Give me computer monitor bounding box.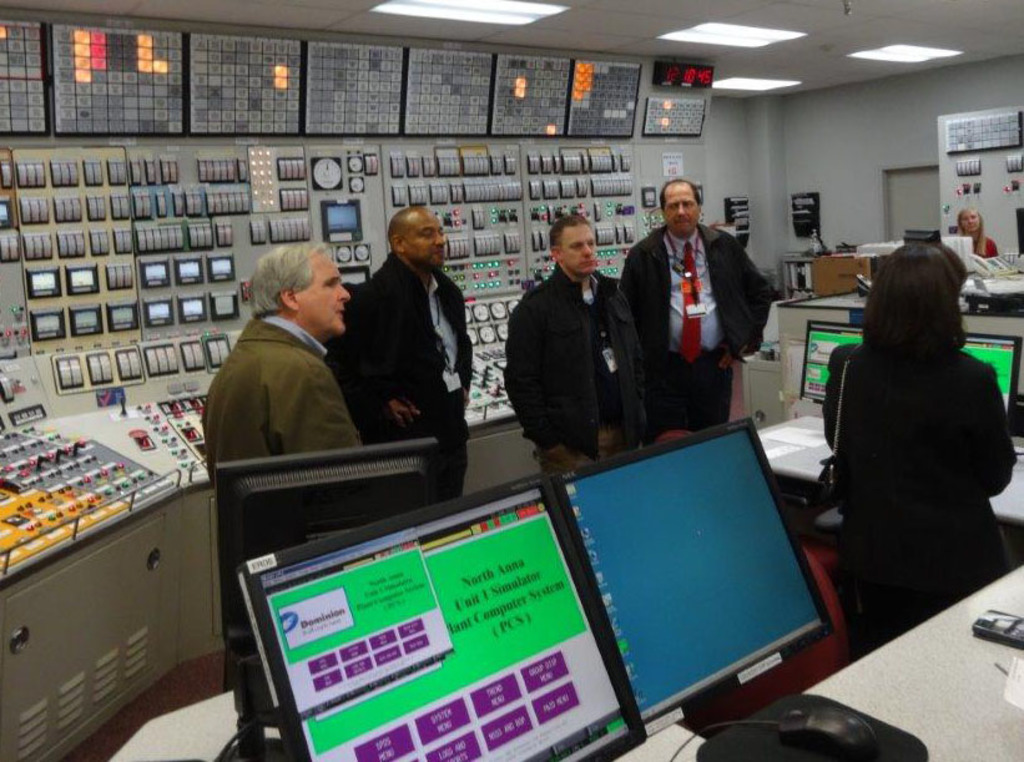
(896,222,938,252).
